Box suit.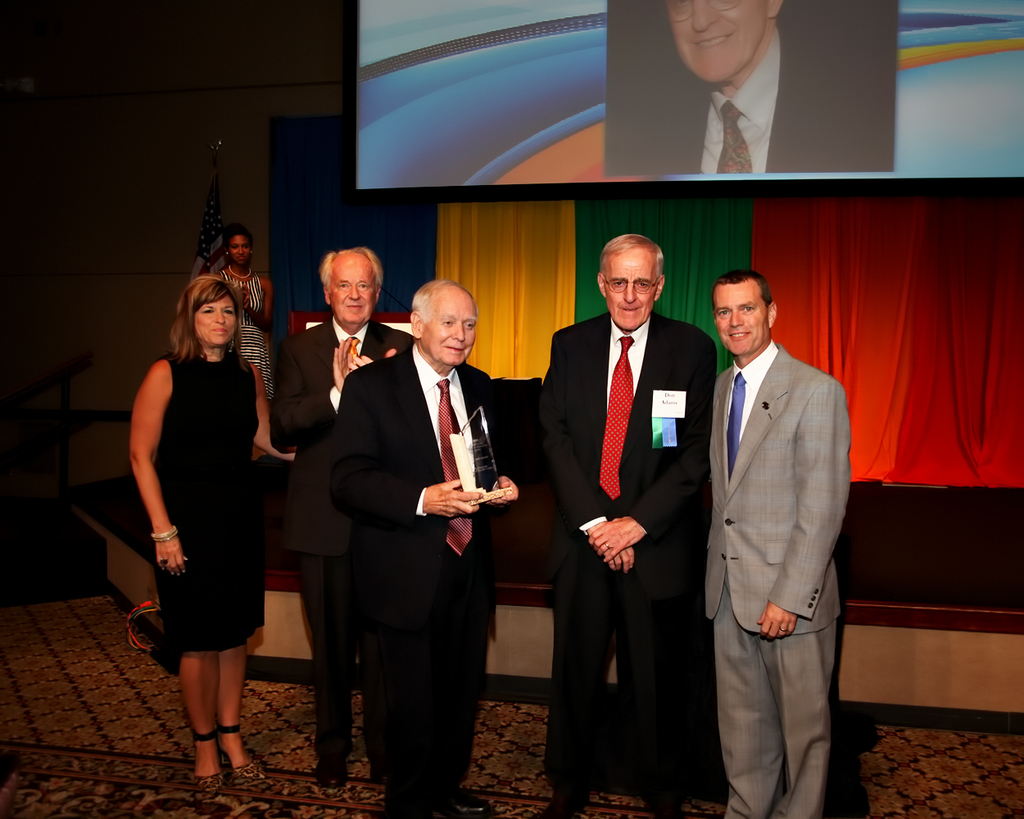
698, 336, 853, 818.
